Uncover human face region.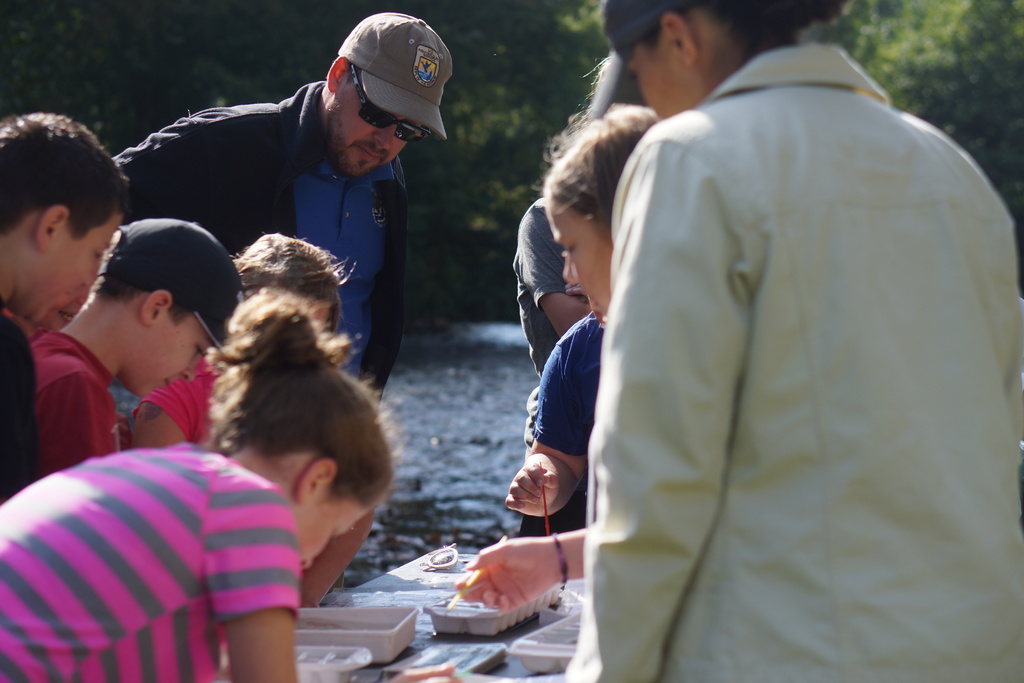
Uncovered: [left=624, top=47, right=682, bottom=113].
